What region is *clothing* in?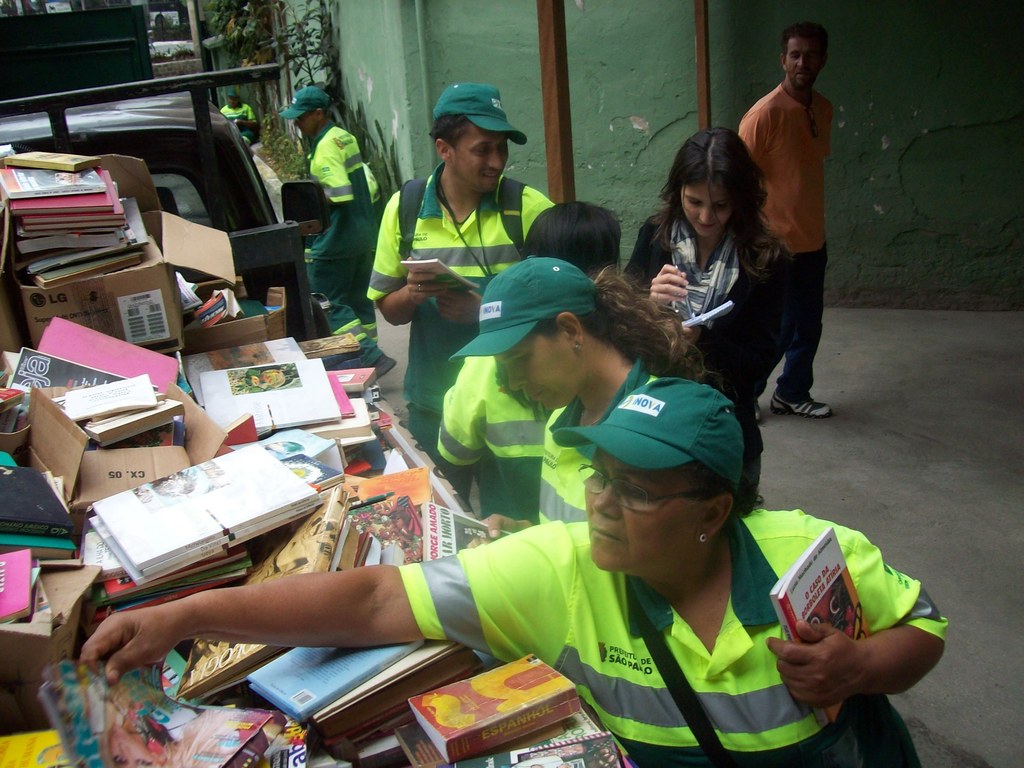
left=545, top=533, right=844, bottom=751.
